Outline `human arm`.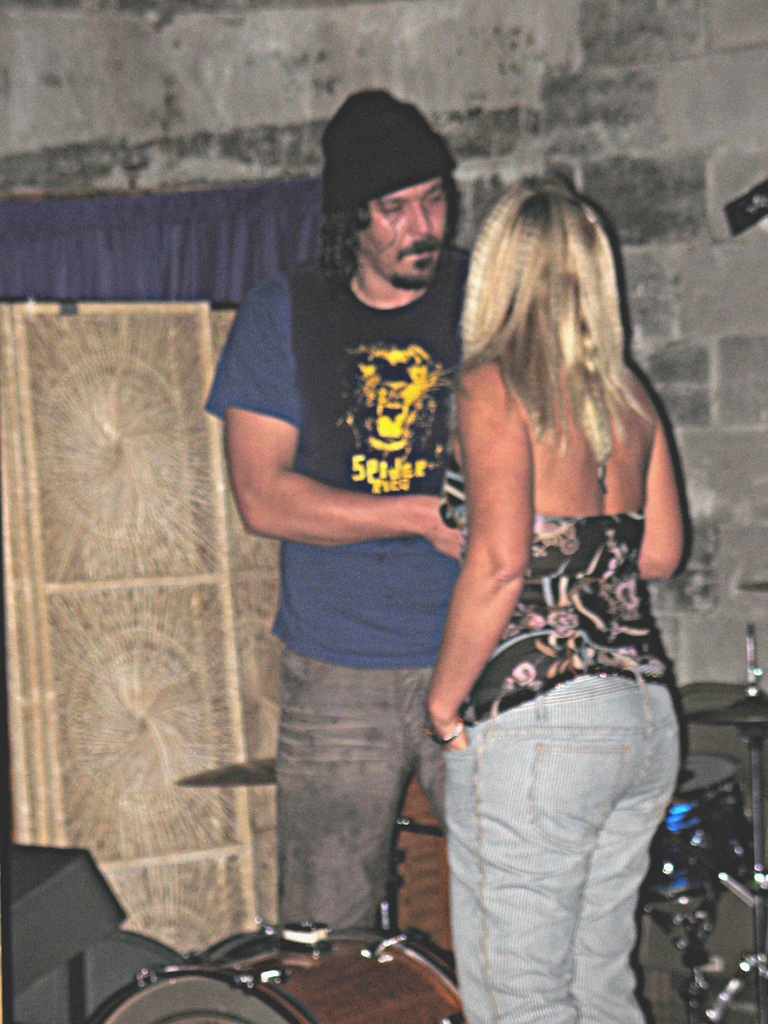
Outline: 630, 404, 685, 589.
